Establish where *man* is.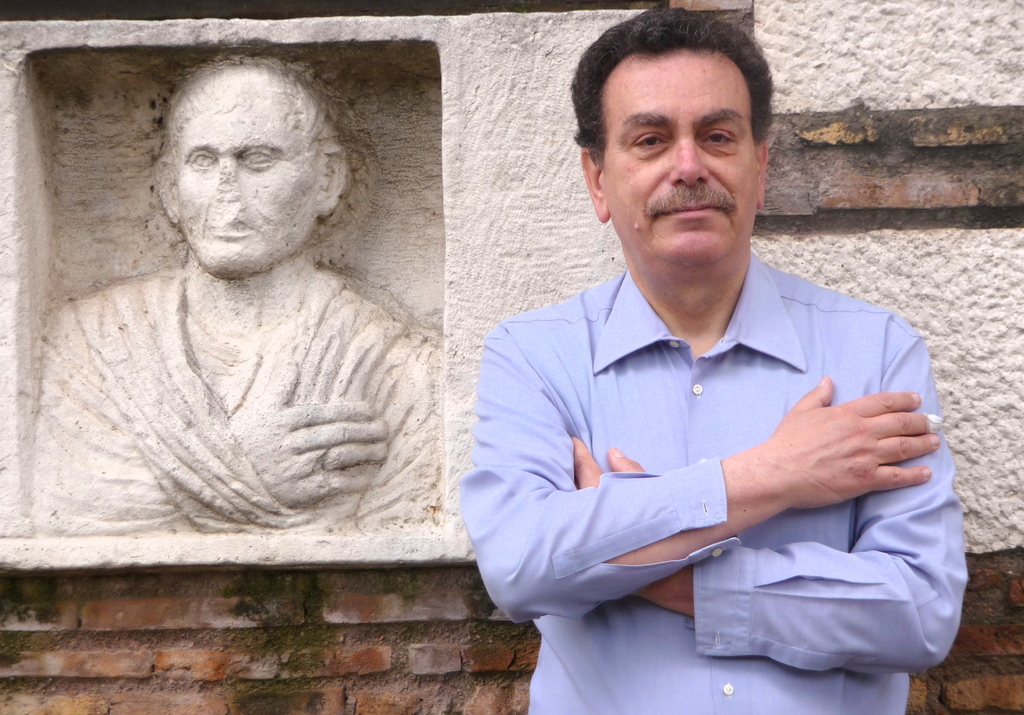
Established at Rect(19, 45, 443, 532).
